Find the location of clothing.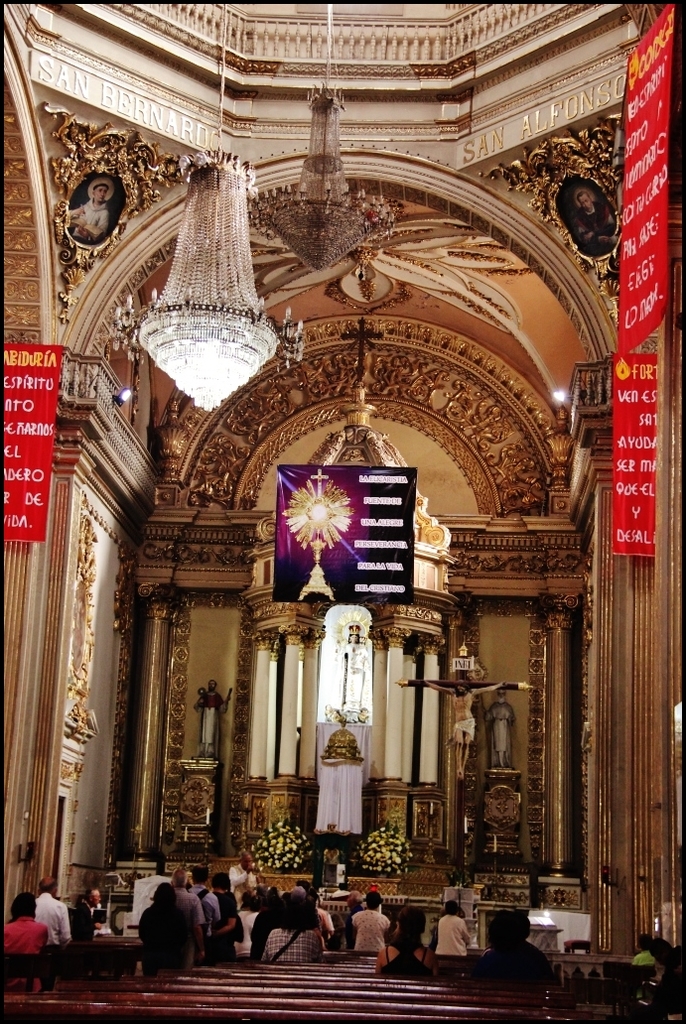
Location: x1=1 y1=920 x2=52 y2=954.
